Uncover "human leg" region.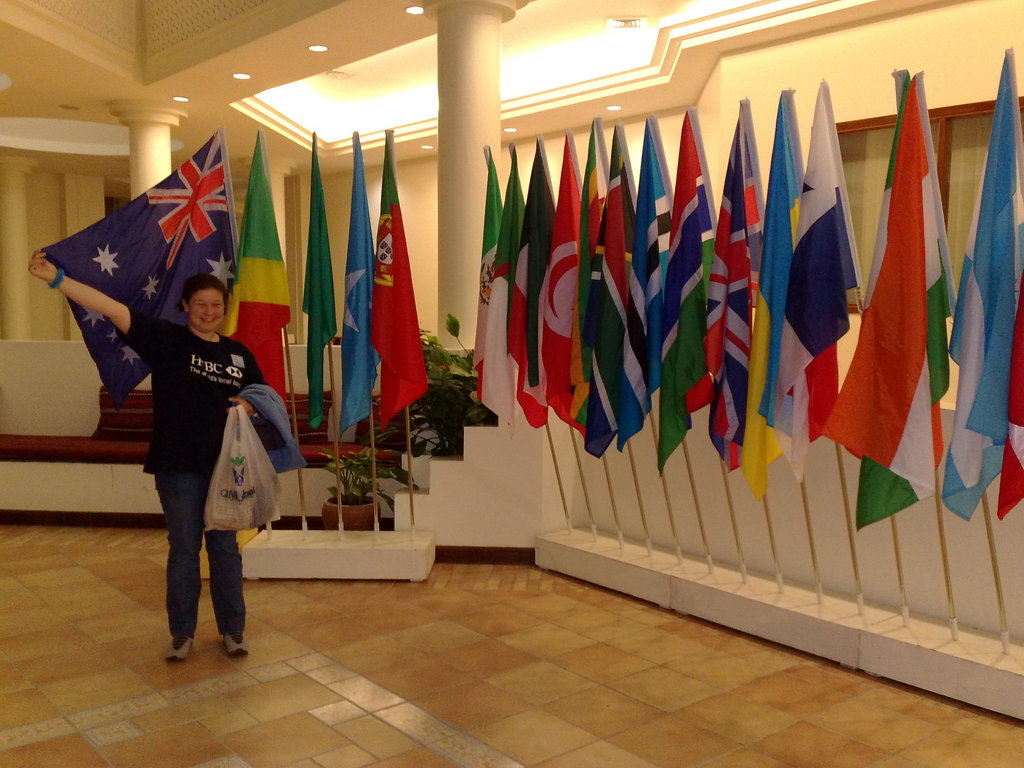
Uncovered: 150:455:203:663.
